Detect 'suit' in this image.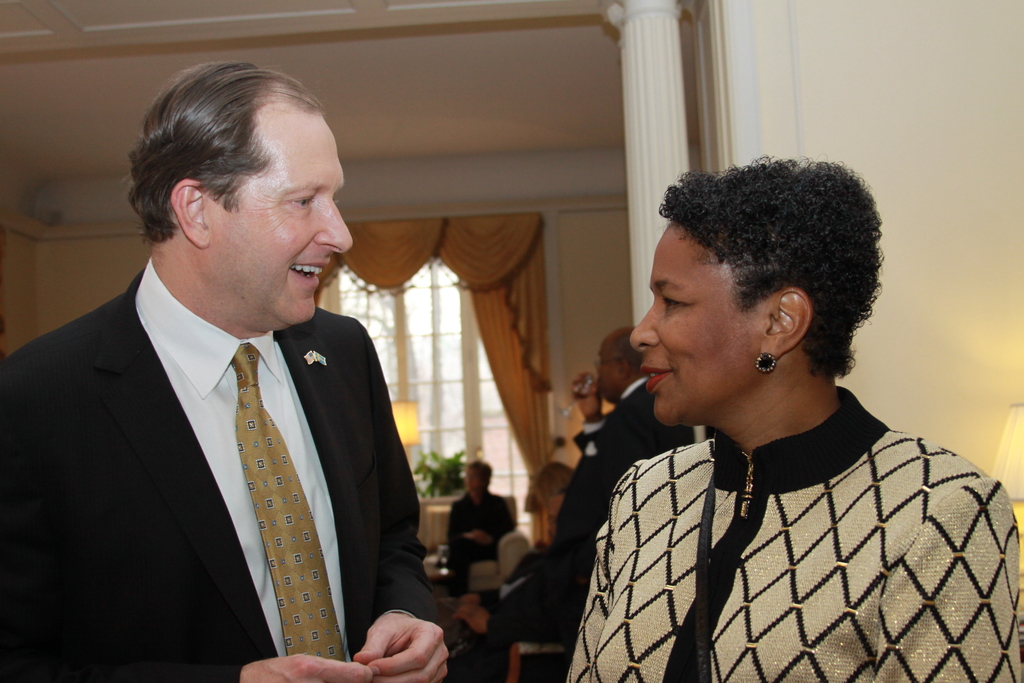
Detection: bbox=[551, 372, 695, 661].
